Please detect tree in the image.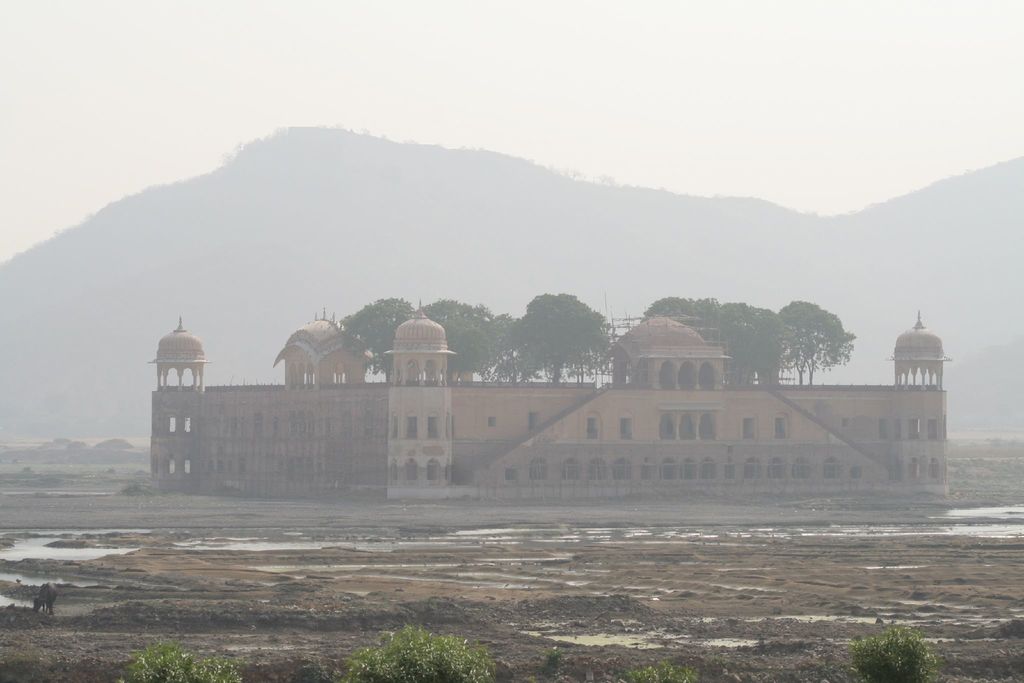
(x1=106, y1=647, x2=243, y2=682).
